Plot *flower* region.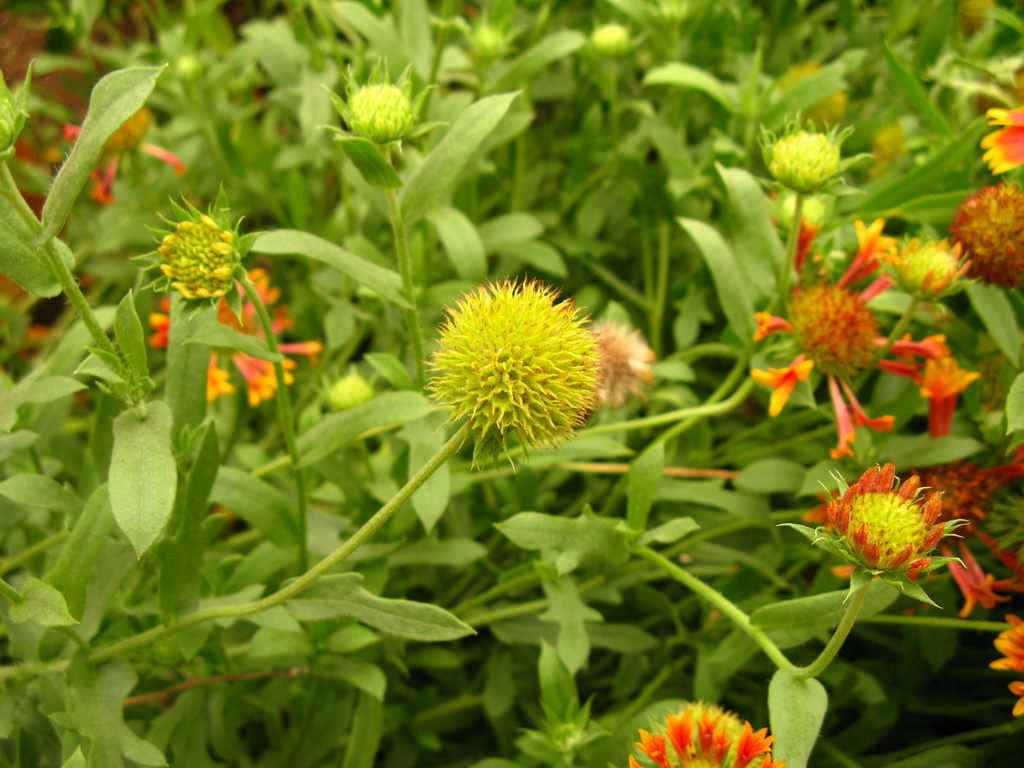
Plotted at {"left": 414, "top": 269, "right": 632, "bottom": 451}.
